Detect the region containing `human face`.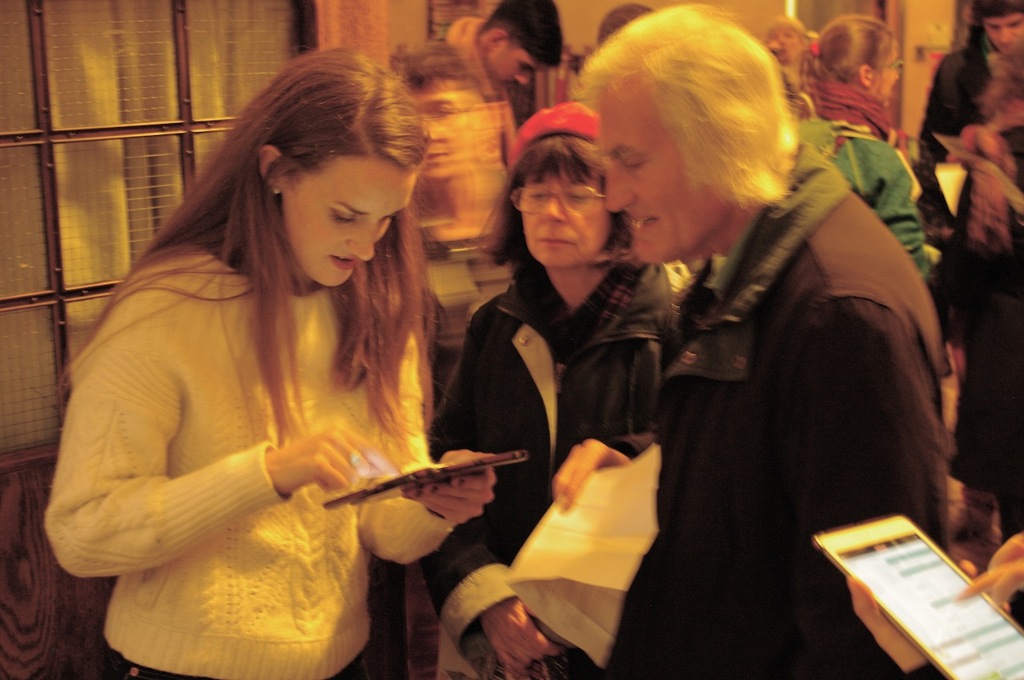
rect(522, 166, 609, 266).
